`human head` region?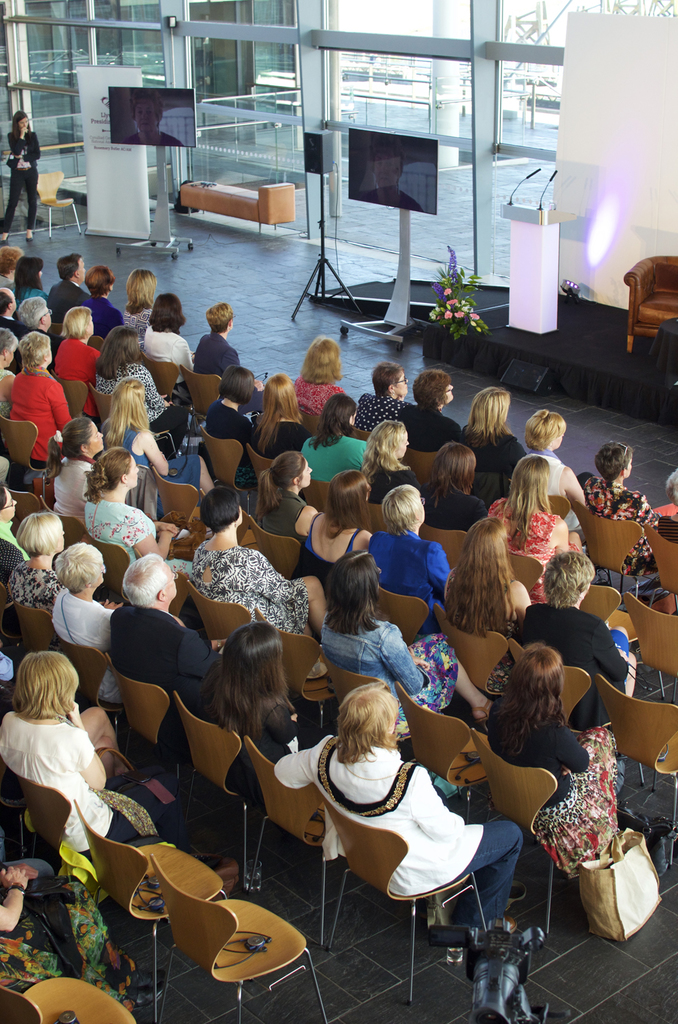
x1=541, y1=551, x2=597, y2=607
